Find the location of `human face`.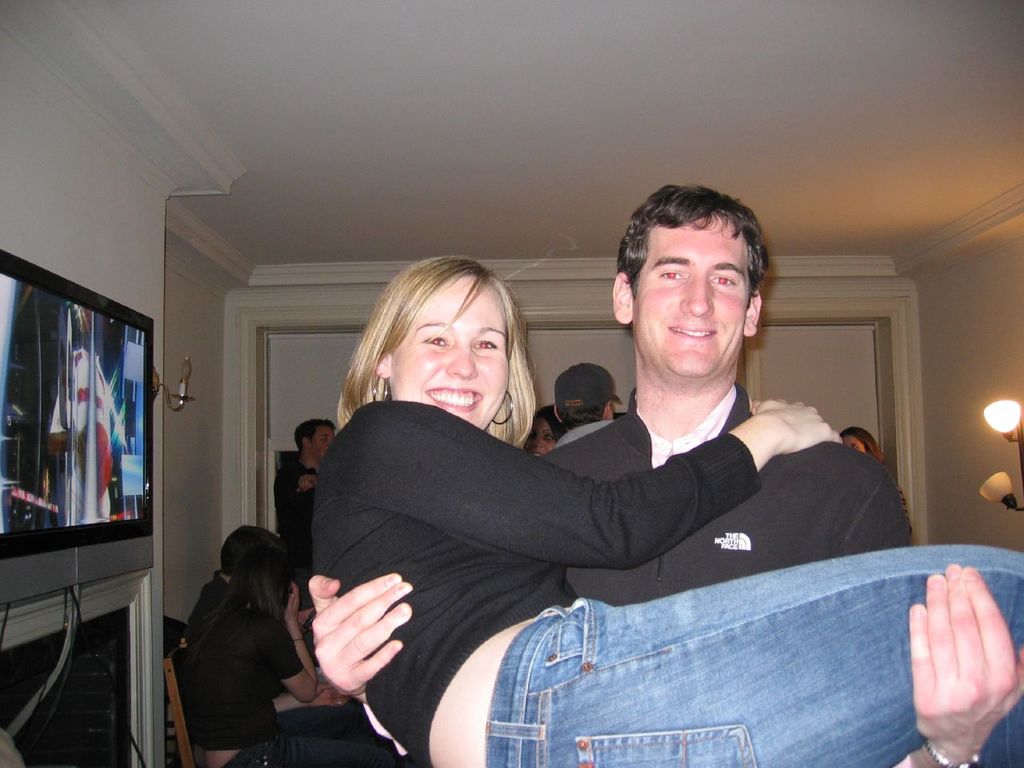
Location: x1=389 y1=280 x2=510 y2=426.
